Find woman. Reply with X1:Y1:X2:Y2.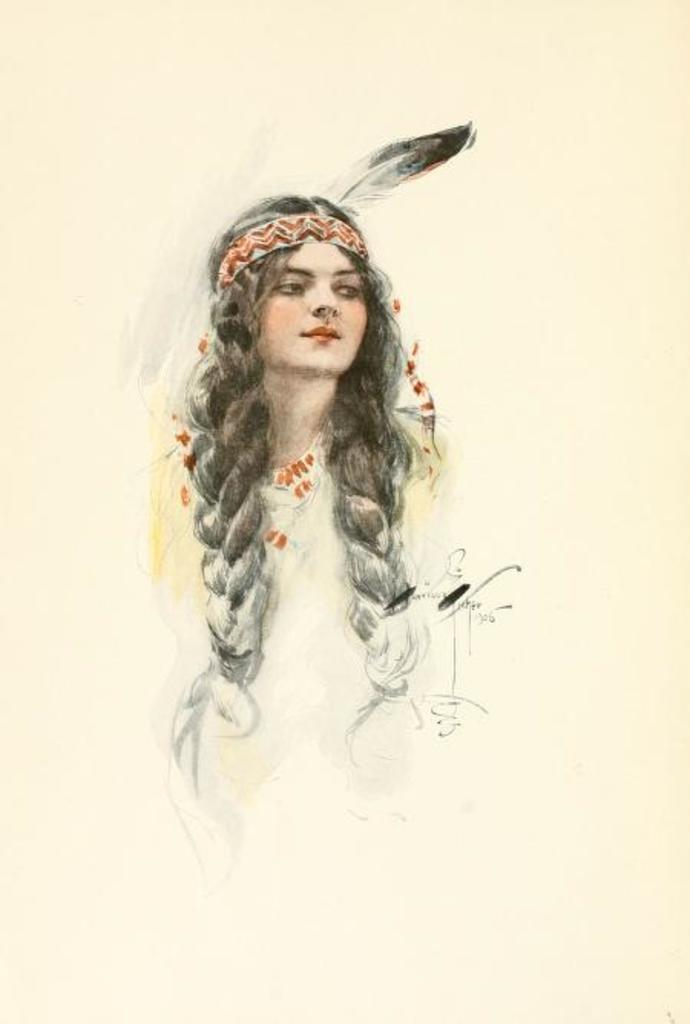
149:196:448:875.
